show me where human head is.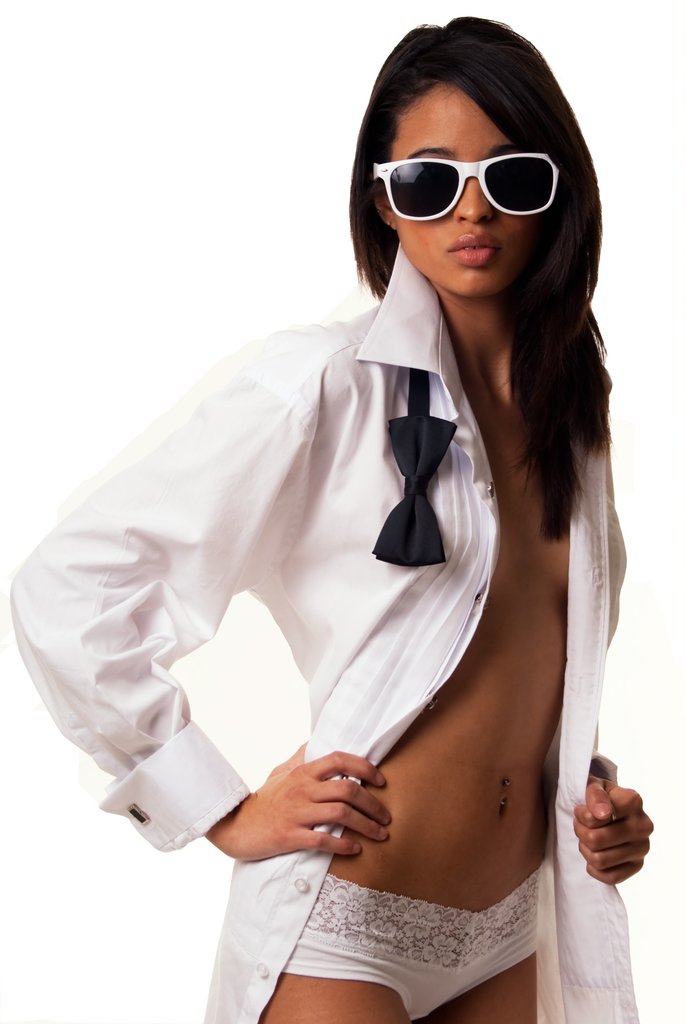
human head is at 339,29,609,317.
